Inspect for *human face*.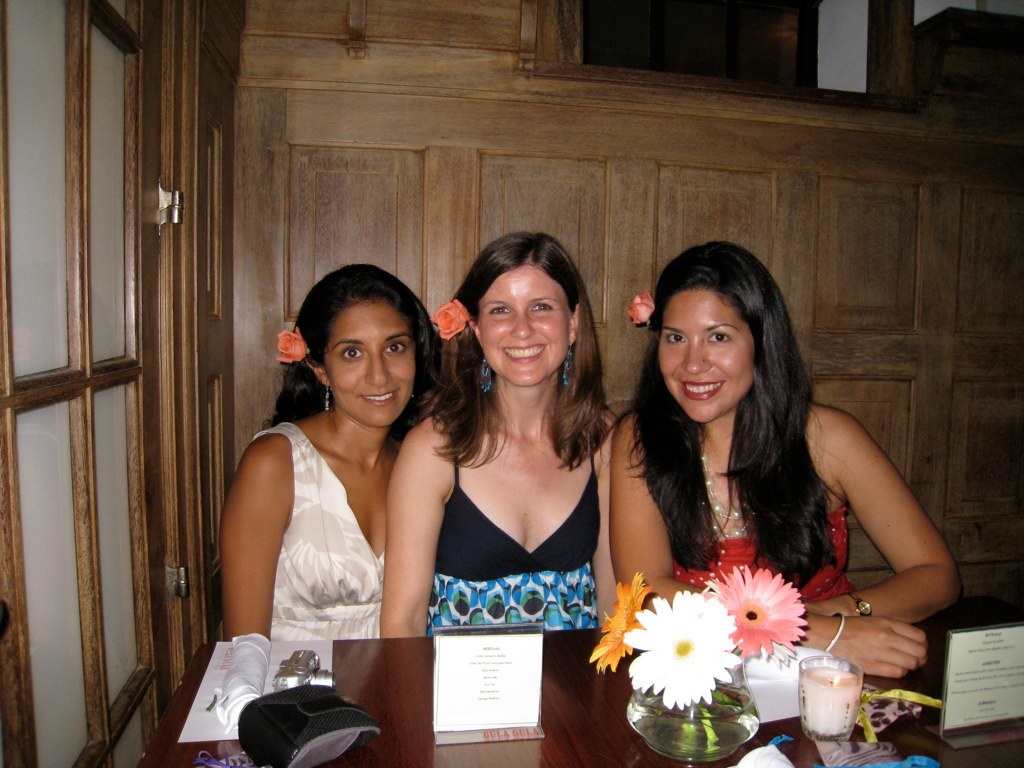
Inspection: 478 265 571 383.
